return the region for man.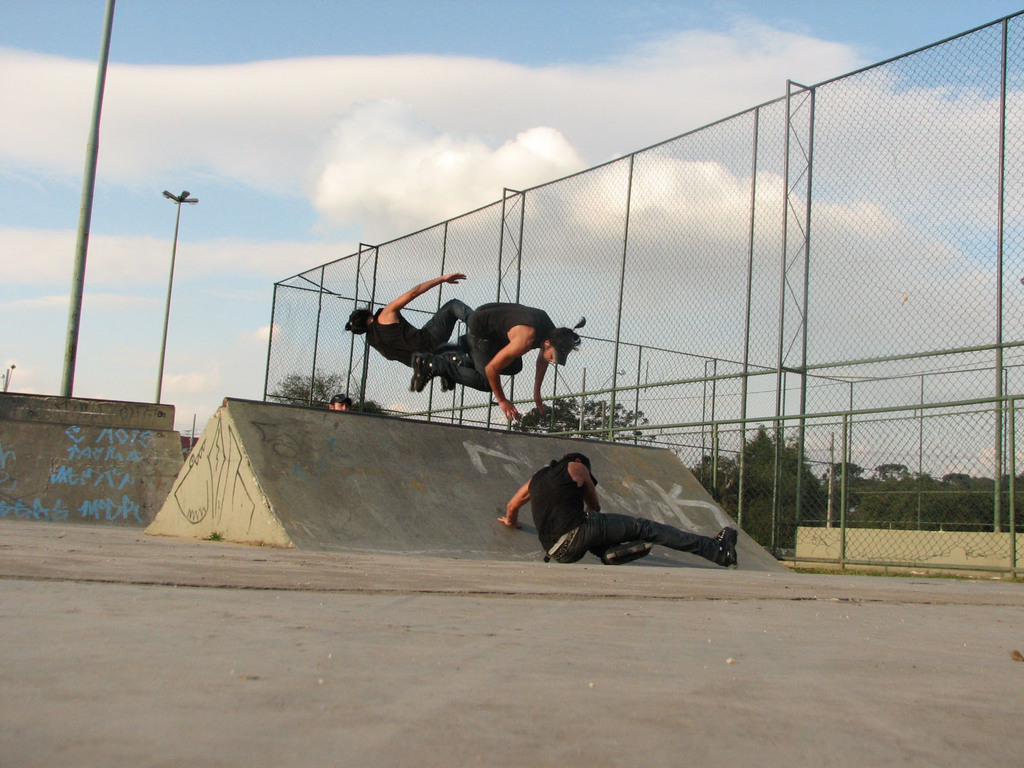
[408, 304, 582, 419].
